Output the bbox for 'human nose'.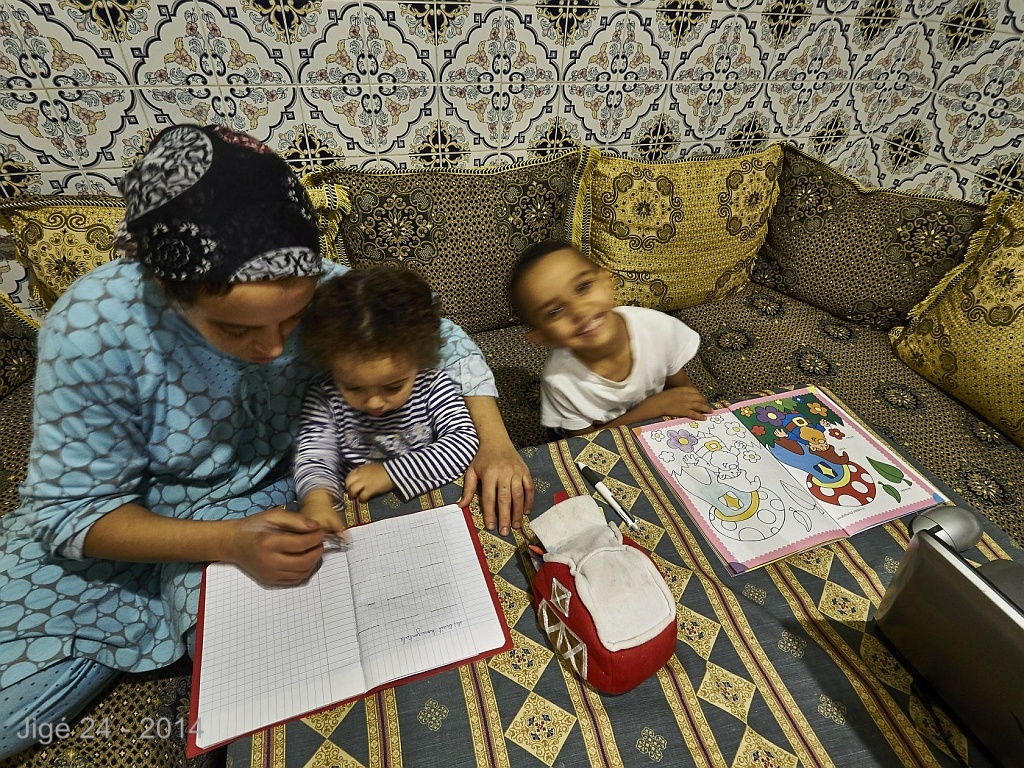
250 322 285 359.
